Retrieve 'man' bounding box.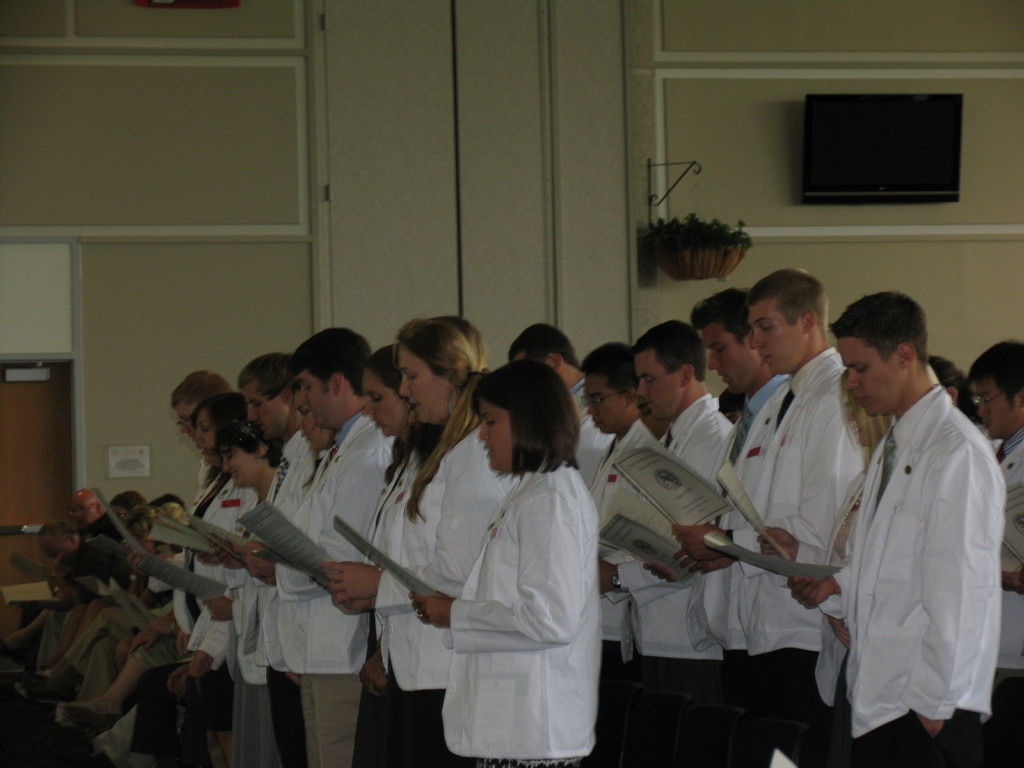
Bounding box: 171/368/239/762.
